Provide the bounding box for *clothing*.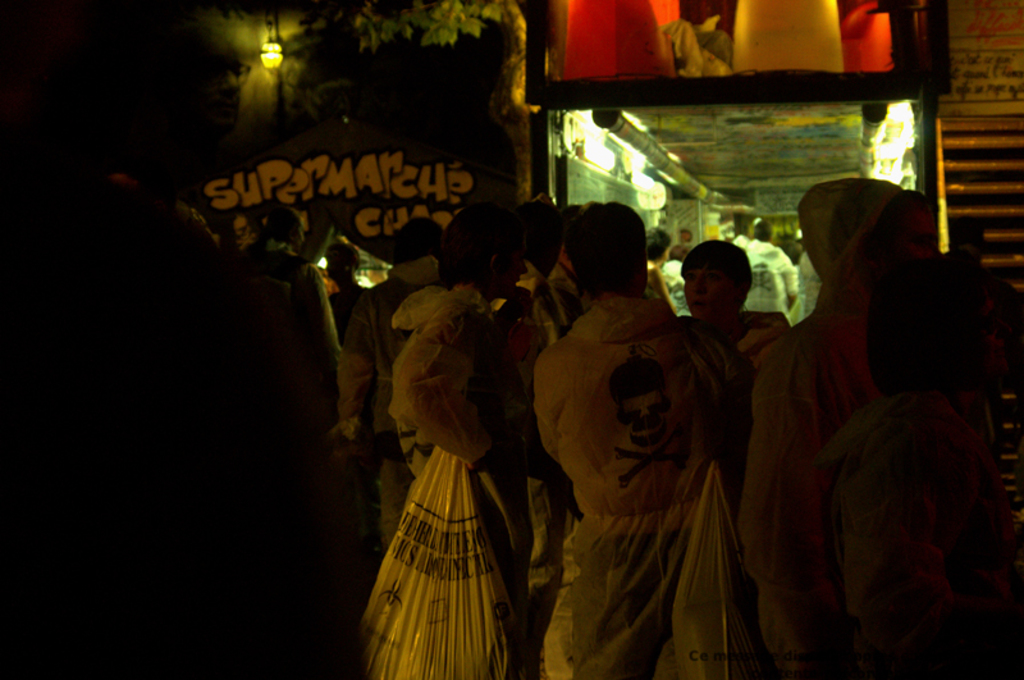
rect(746, 234, 801, 321).
